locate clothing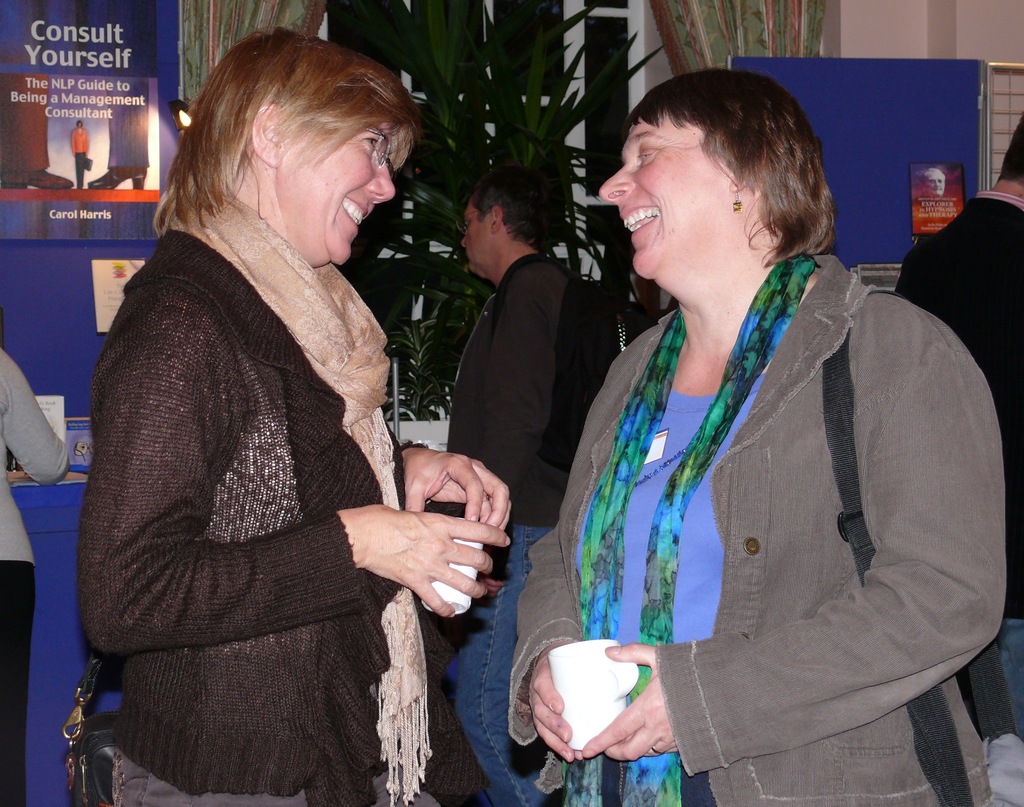
detection(890, 182, 1023, 606)
